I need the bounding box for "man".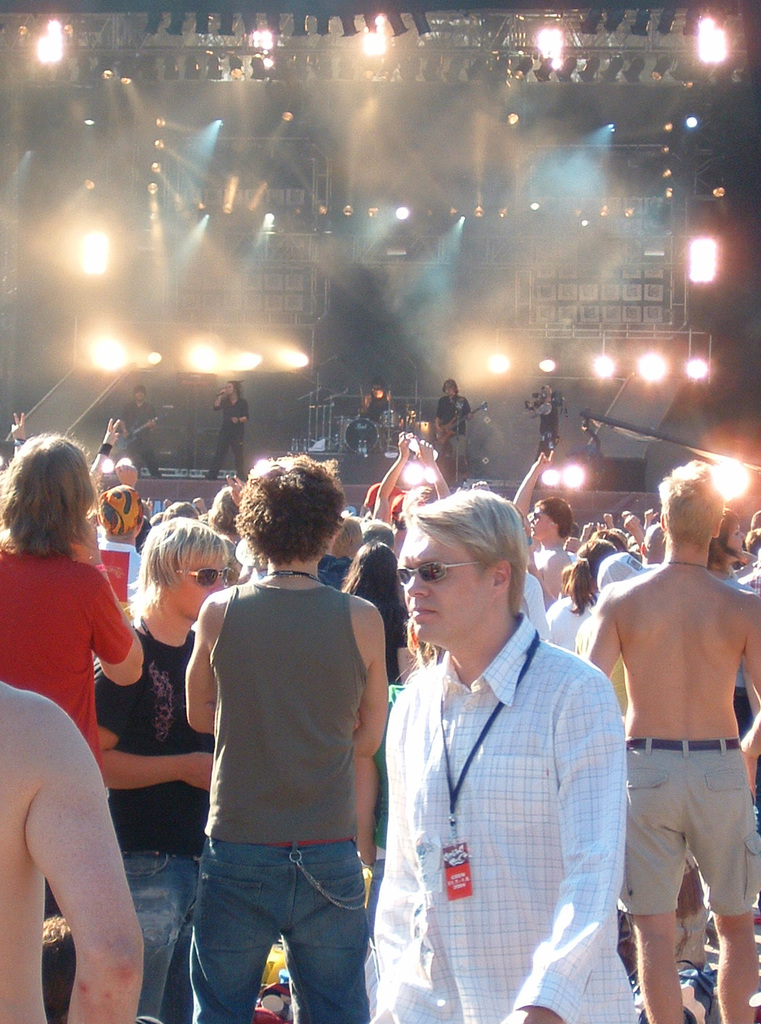
Here it is: 523/383/559/452.
